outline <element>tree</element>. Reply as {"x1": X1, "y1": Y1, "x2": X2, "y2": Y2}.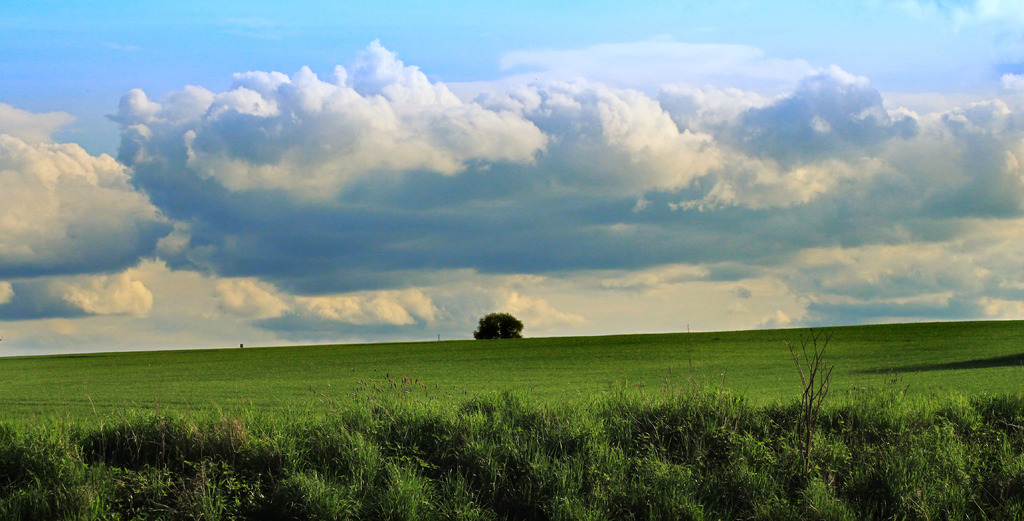
{"x1": 472, "y1": 303, "x2": 539, "y2": 338}.
